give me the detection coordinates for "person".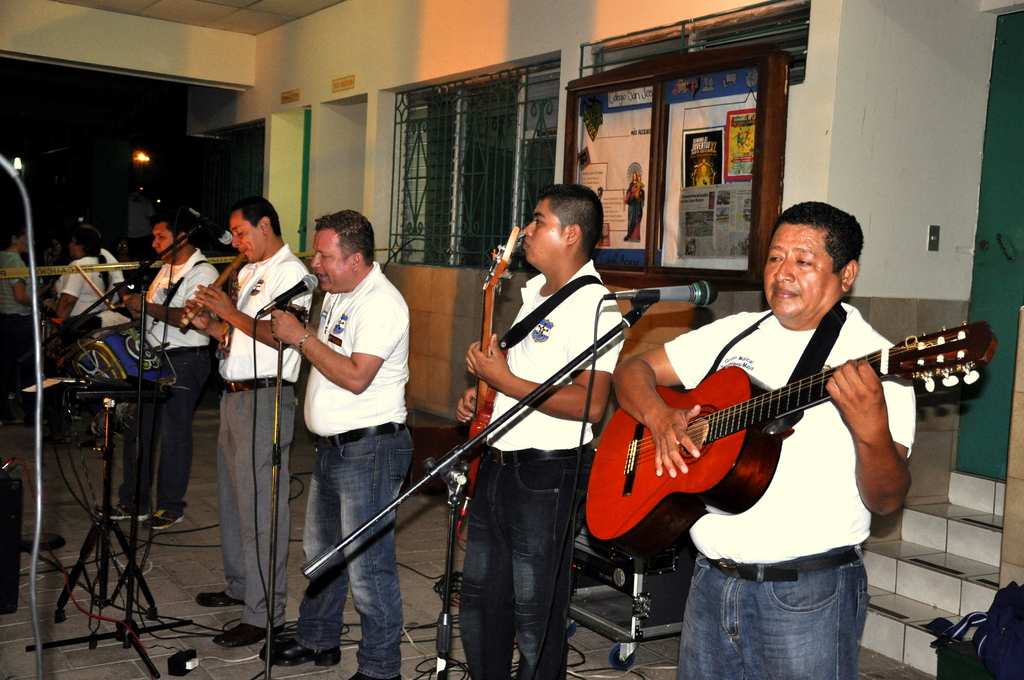
box=[263, 207, 420, 679].
